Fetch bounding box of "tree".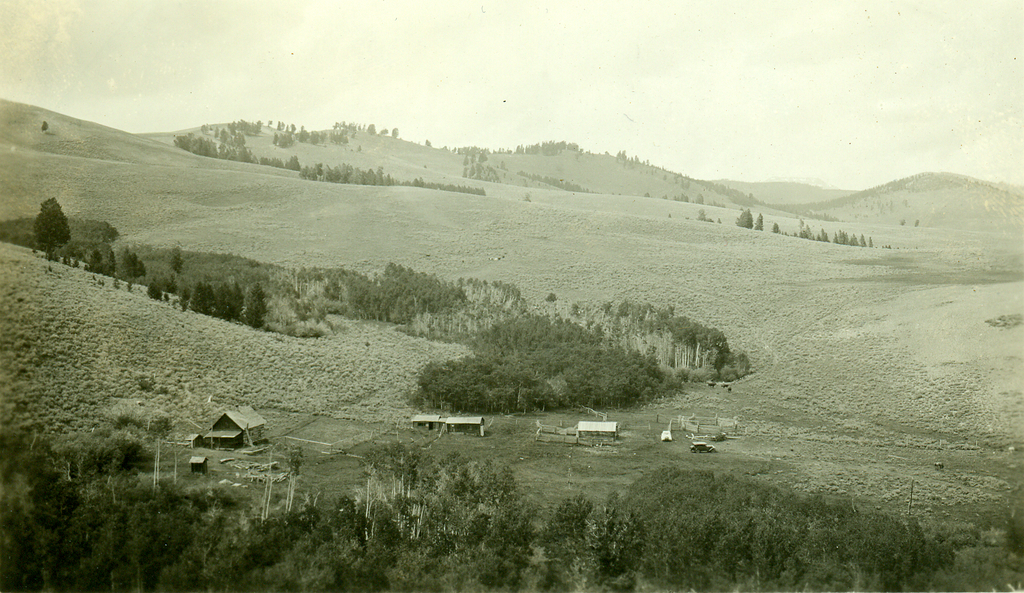
Bbox: (left=44, top=124, right=50, bottom=131).
